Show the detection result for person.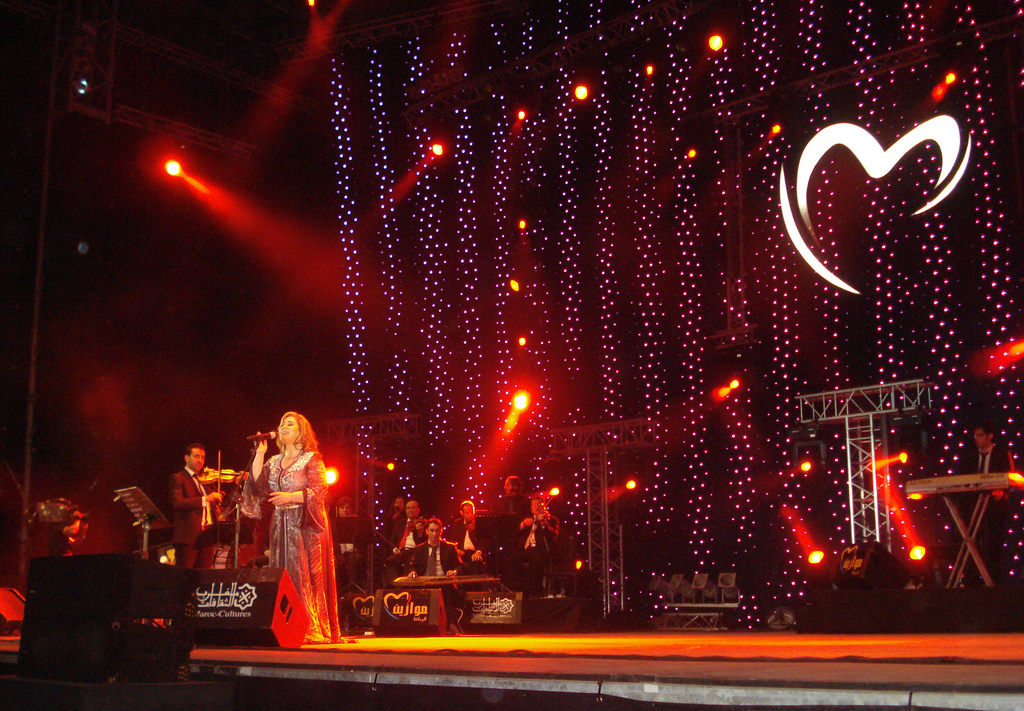
rect(239, 413, 360, 646).
